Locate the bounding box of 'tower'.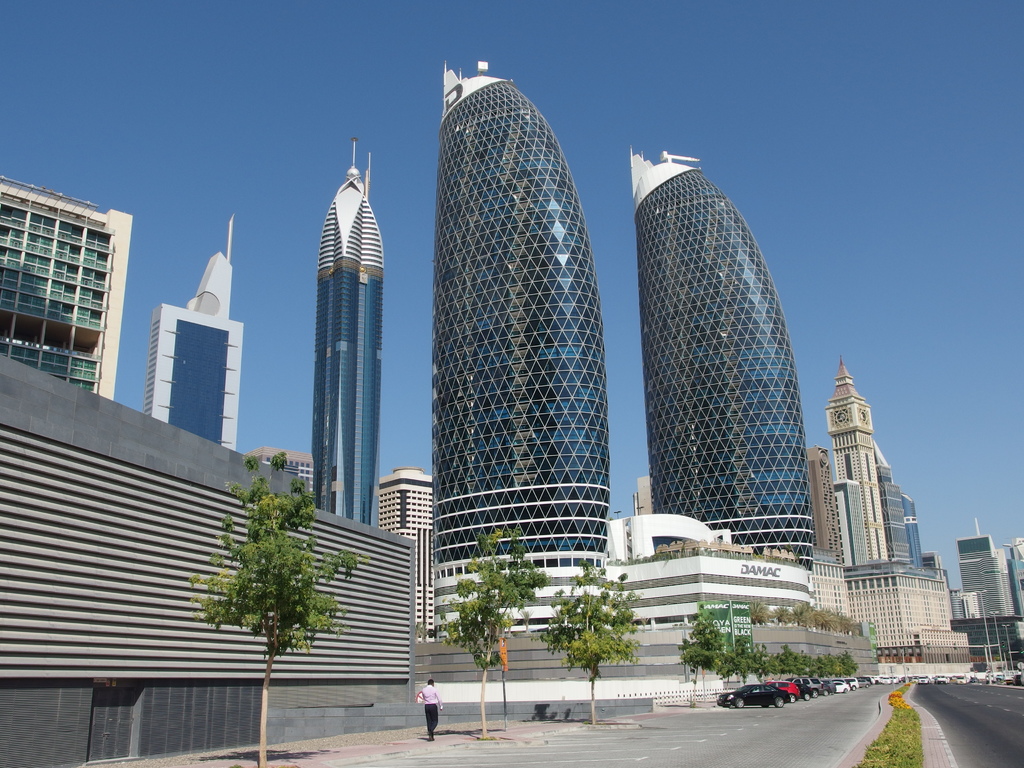
Bounding box: [145, 216, 247, 450].
